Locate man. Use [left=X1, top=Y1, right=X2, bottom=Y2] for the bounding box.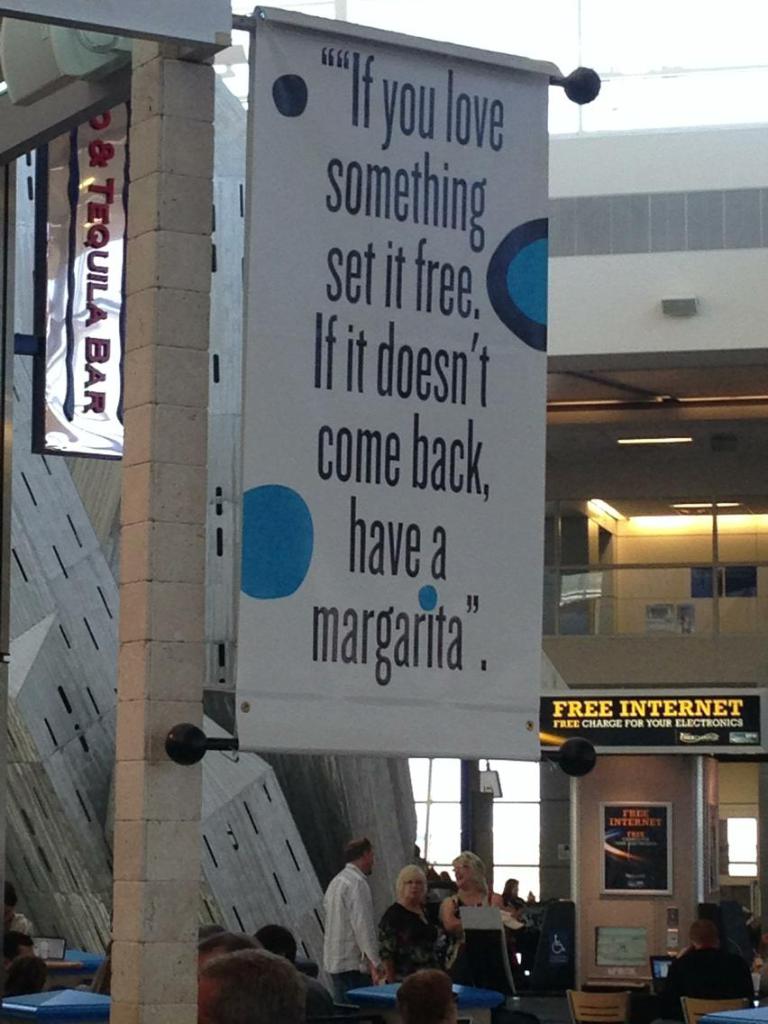
[left=631, top=902, right=745, bottom=1022].
